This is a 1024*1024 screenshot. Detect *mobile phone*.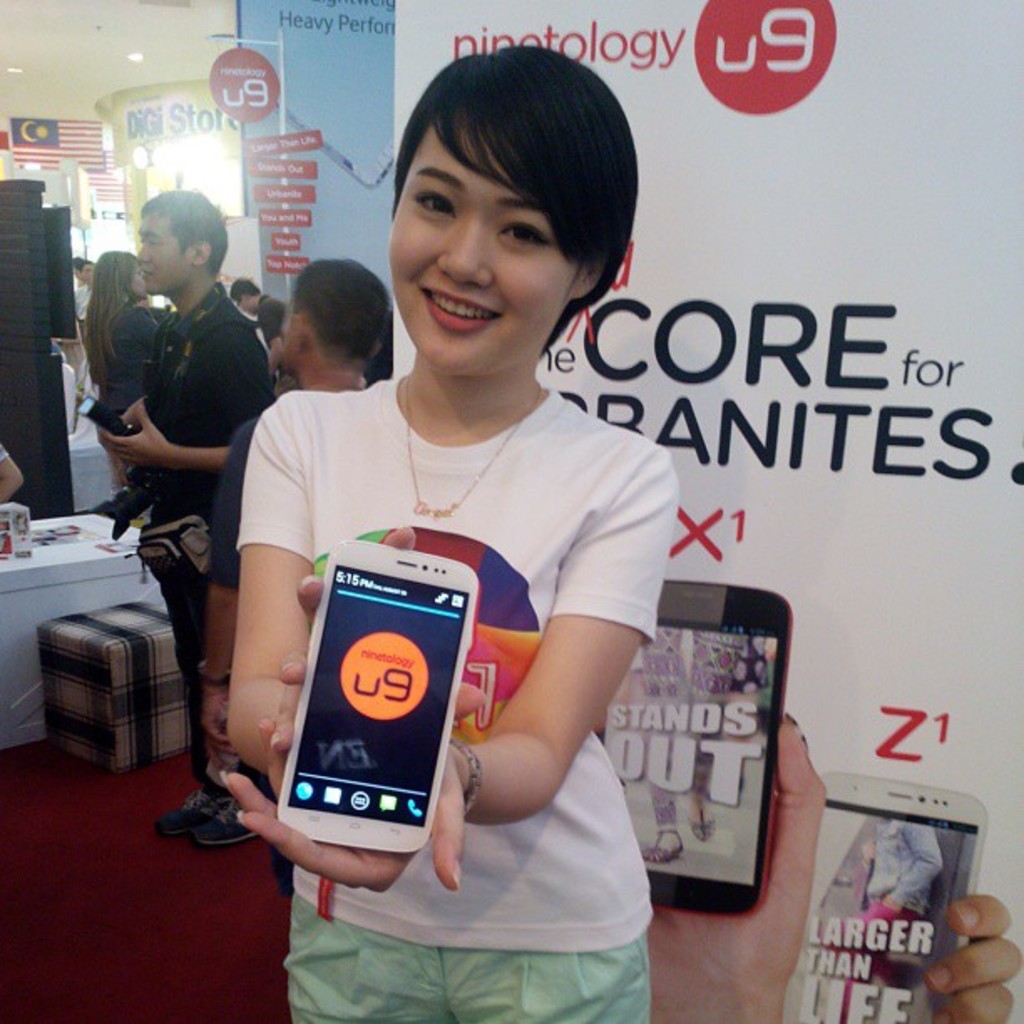
rect(263, 549, 497, 868).
